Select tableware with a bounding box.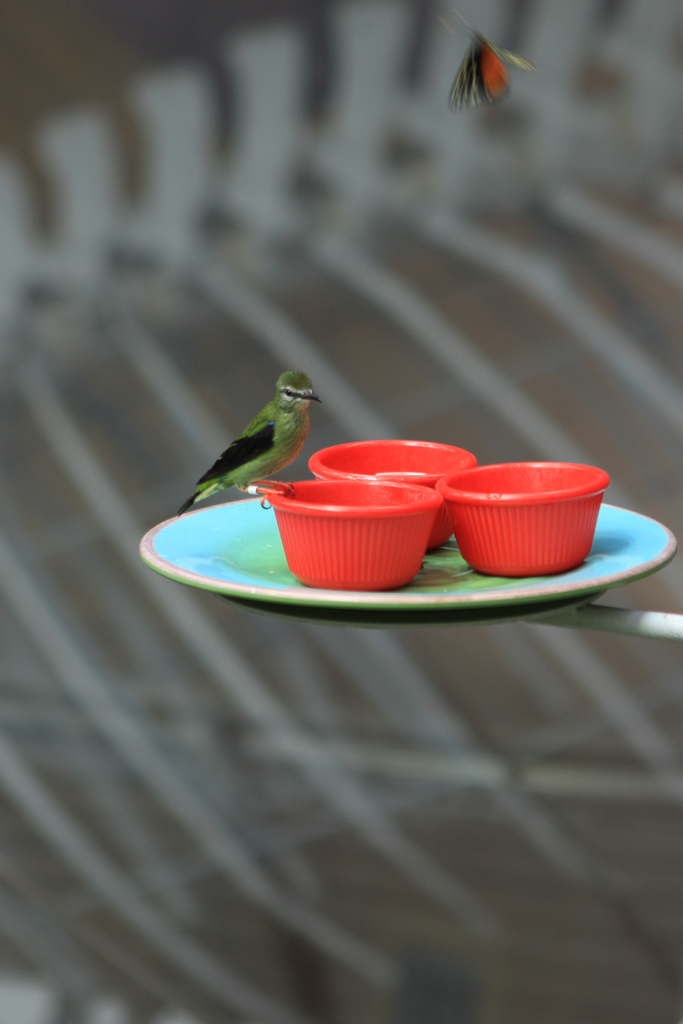
l=141, t=493, r=681, b=626.
